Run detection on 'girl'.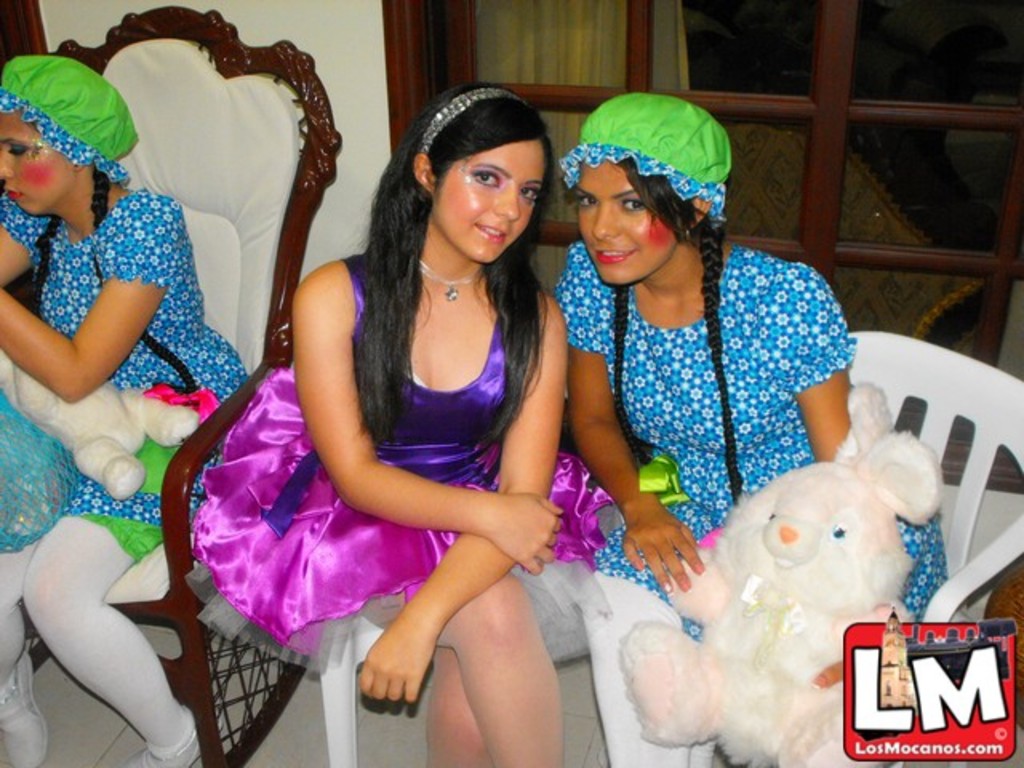
Result: <bbox>546, 85, 947, 766</bbox>.
